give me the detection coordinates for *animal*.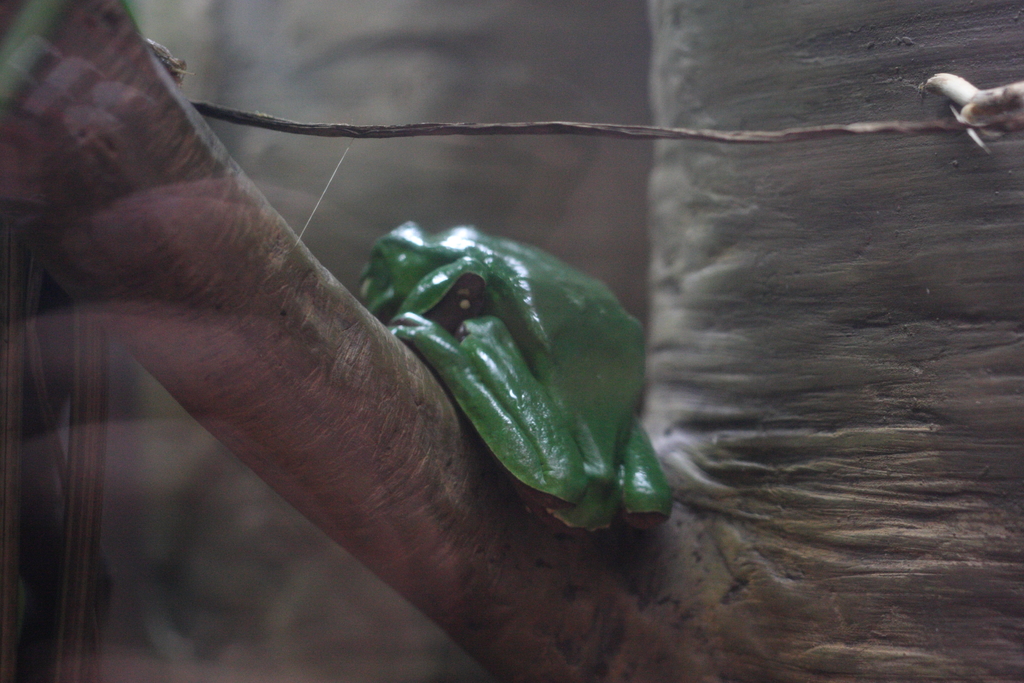
{"left": 360, "top": 222, "right": 671, "bottom": 527}.
